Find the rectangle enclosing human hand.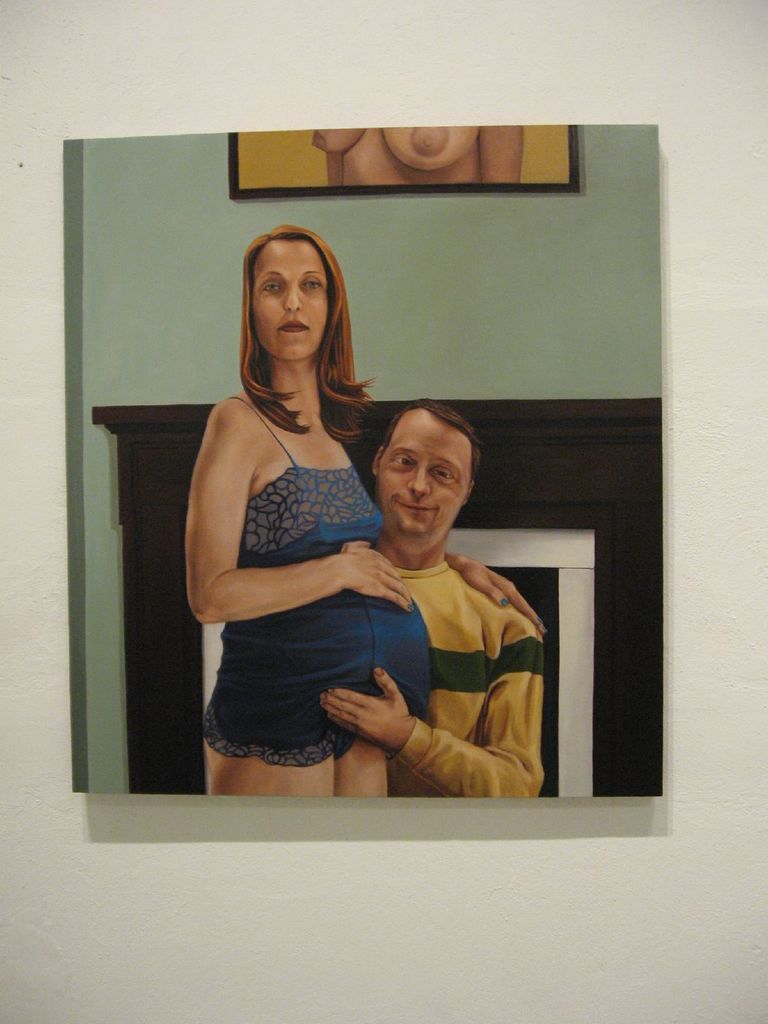
(321,670,429,756).
